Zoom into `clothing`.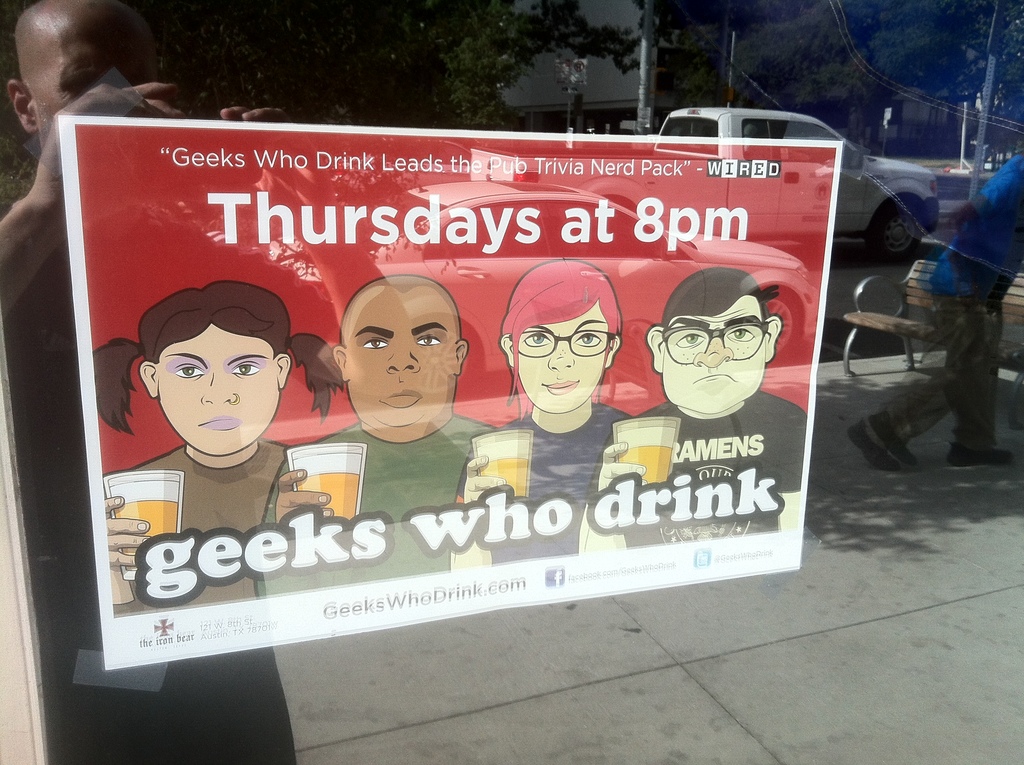
Zoom target: [12,230,298,764].
